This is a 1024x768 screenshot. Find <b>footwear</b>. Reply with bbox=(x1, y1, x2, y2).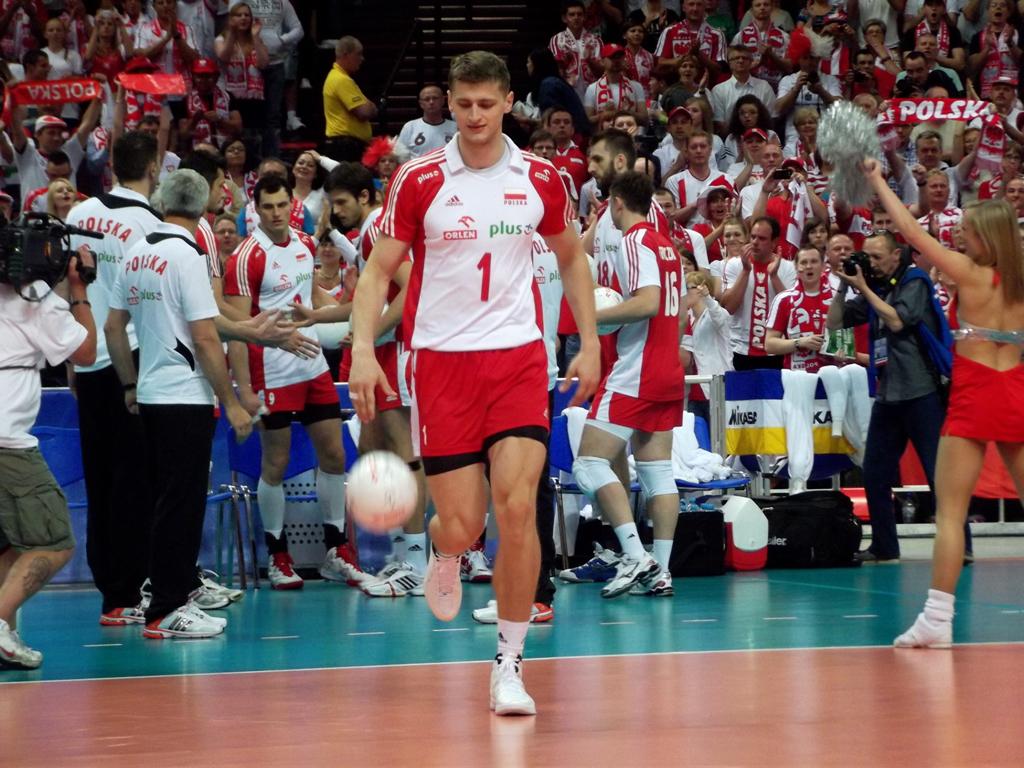
bbox=(0, 616, 42, 665).
